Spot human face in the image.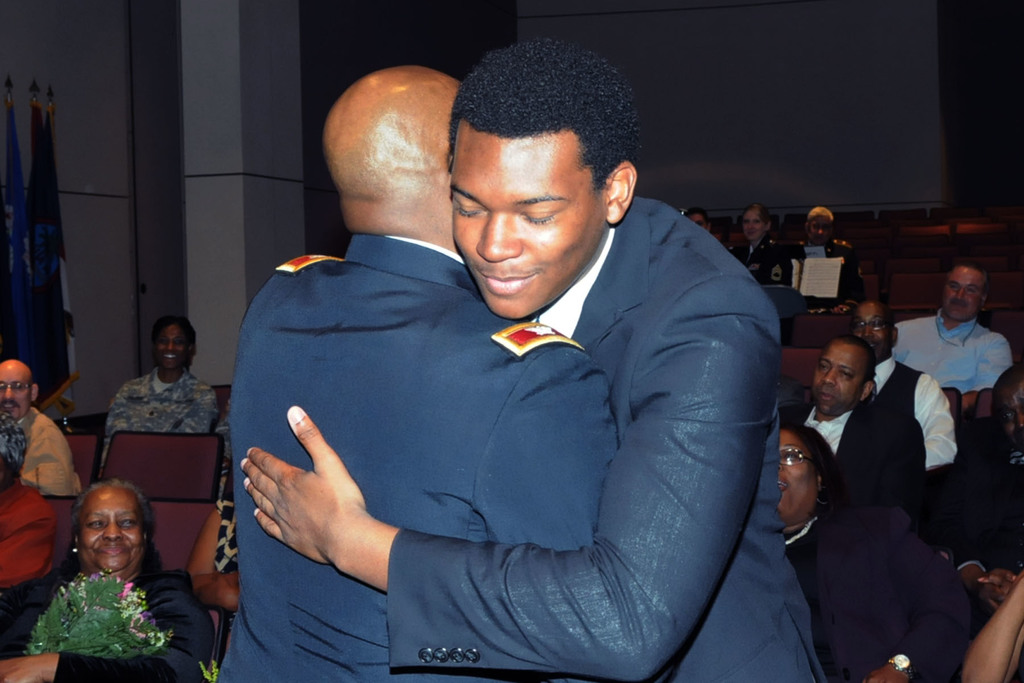
human face found at [740, 209, 765, 238].
